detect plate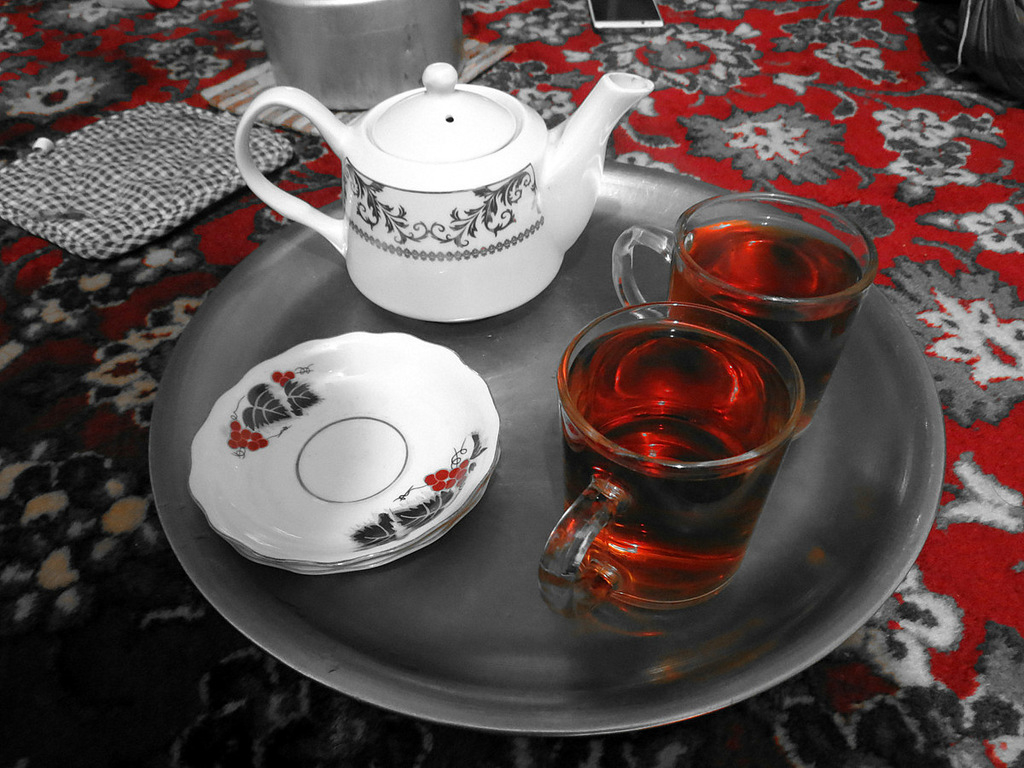
{"left": 185, "top": 328, "right": 497, "bottom": 559}
